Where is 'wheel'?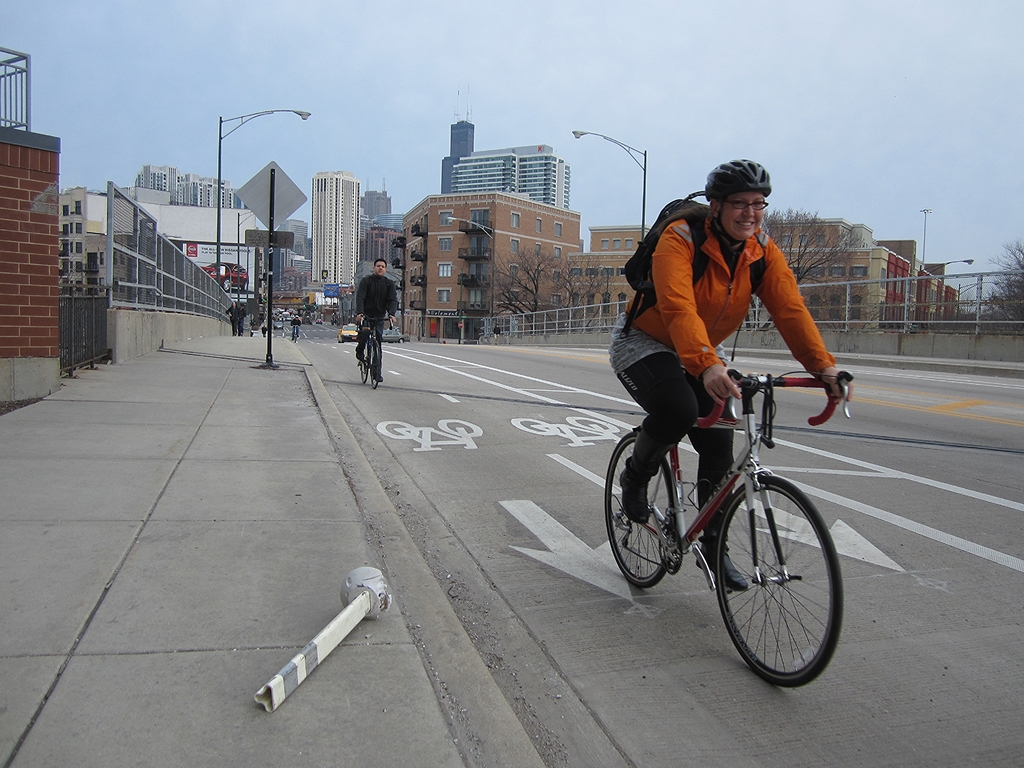
358:340:370:378.
